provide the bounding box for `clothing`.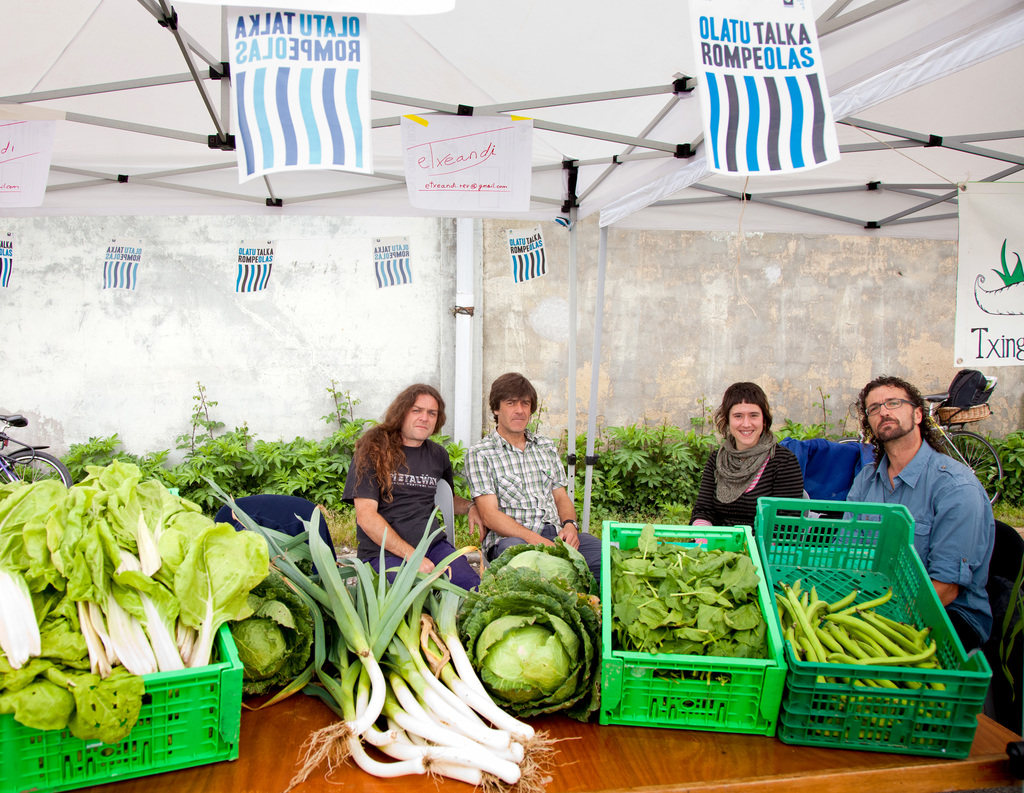
Rect(831, 441, 995, 651).
